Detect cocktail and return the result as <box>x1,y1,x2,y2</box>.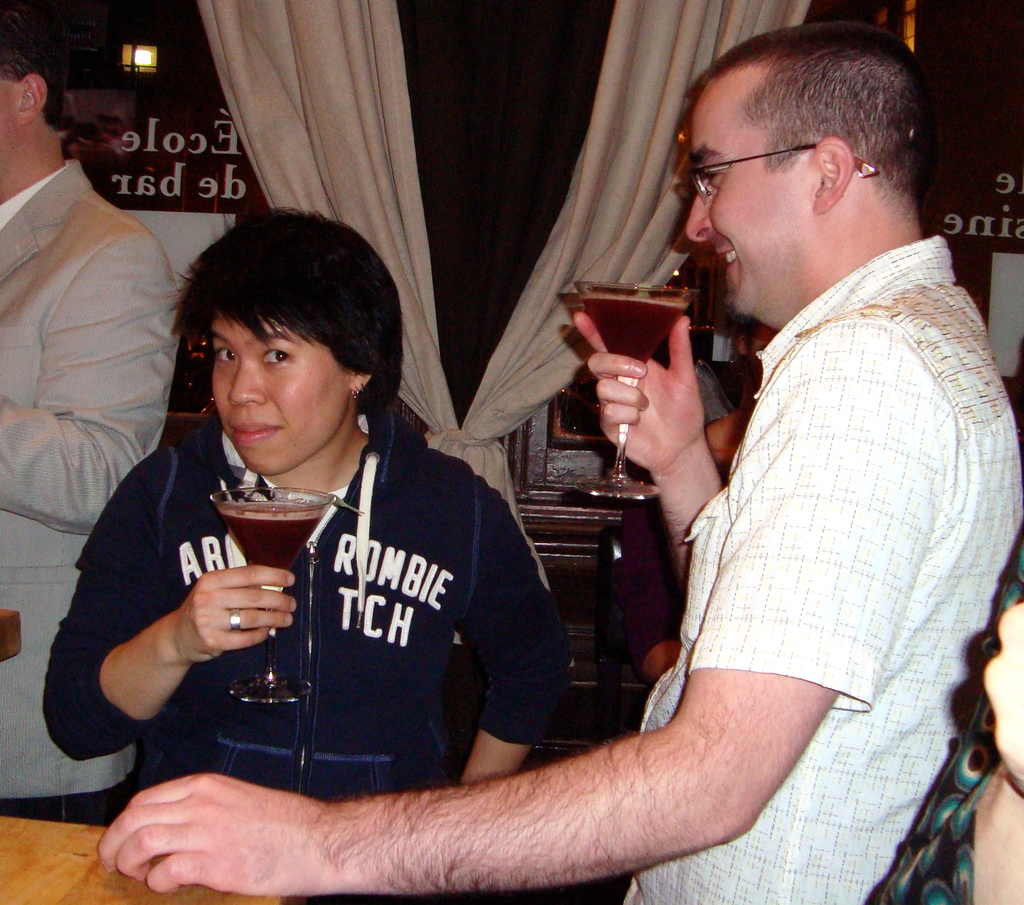
<box>209,479,338,708</box>.
